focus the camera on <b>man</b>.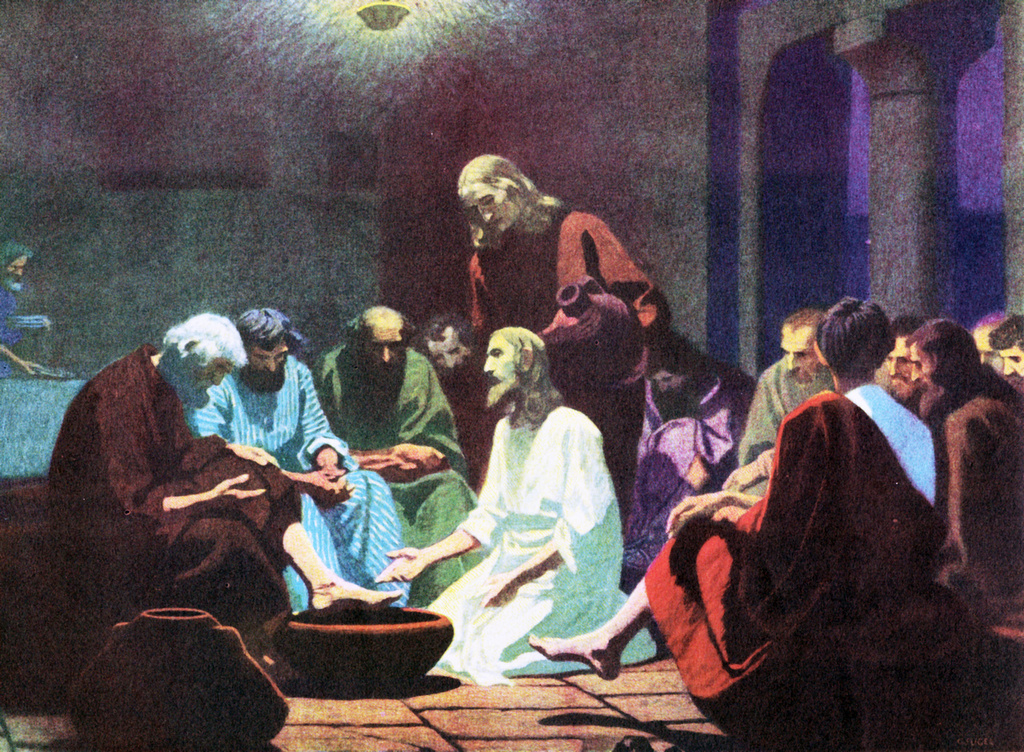
Focus region: region(298, 299, 492, 622).
